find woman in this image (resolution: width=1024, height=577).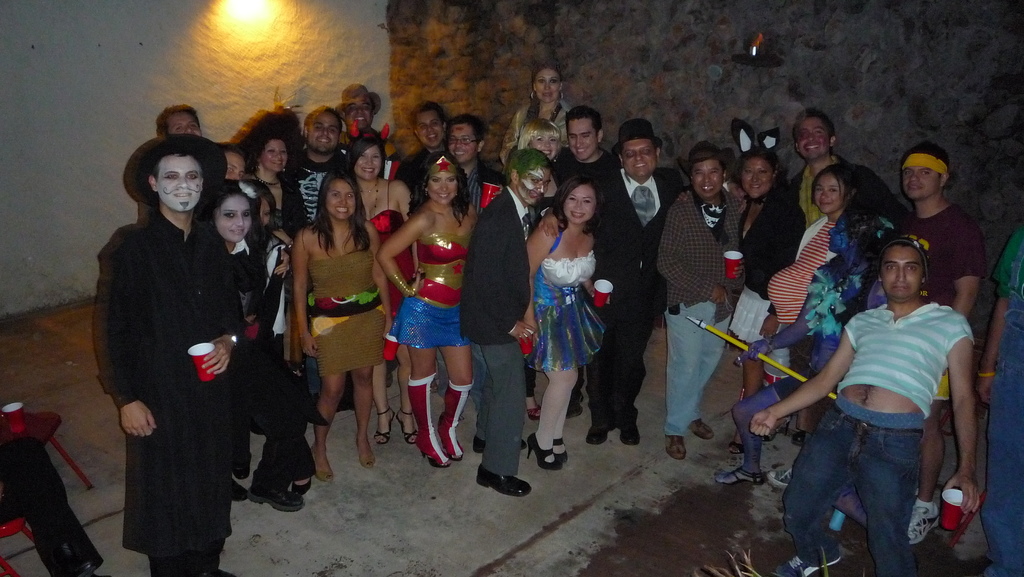
box(344, 129, 420, 444).
